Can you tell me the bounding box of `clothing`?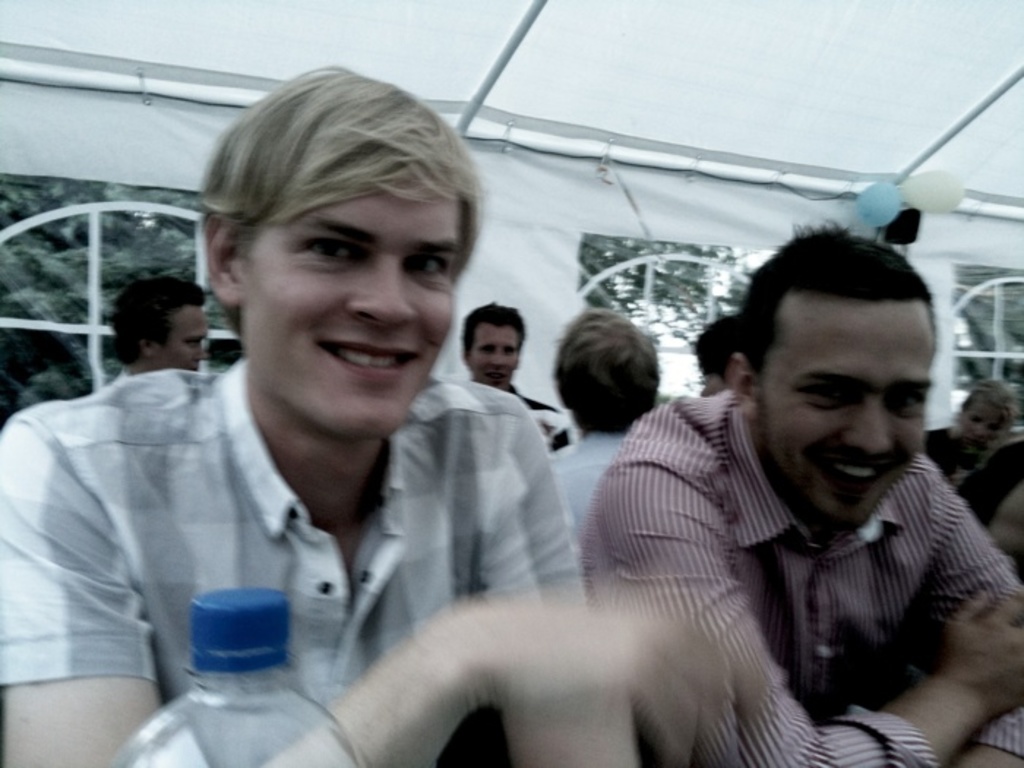
3, 351, 617, 767.
